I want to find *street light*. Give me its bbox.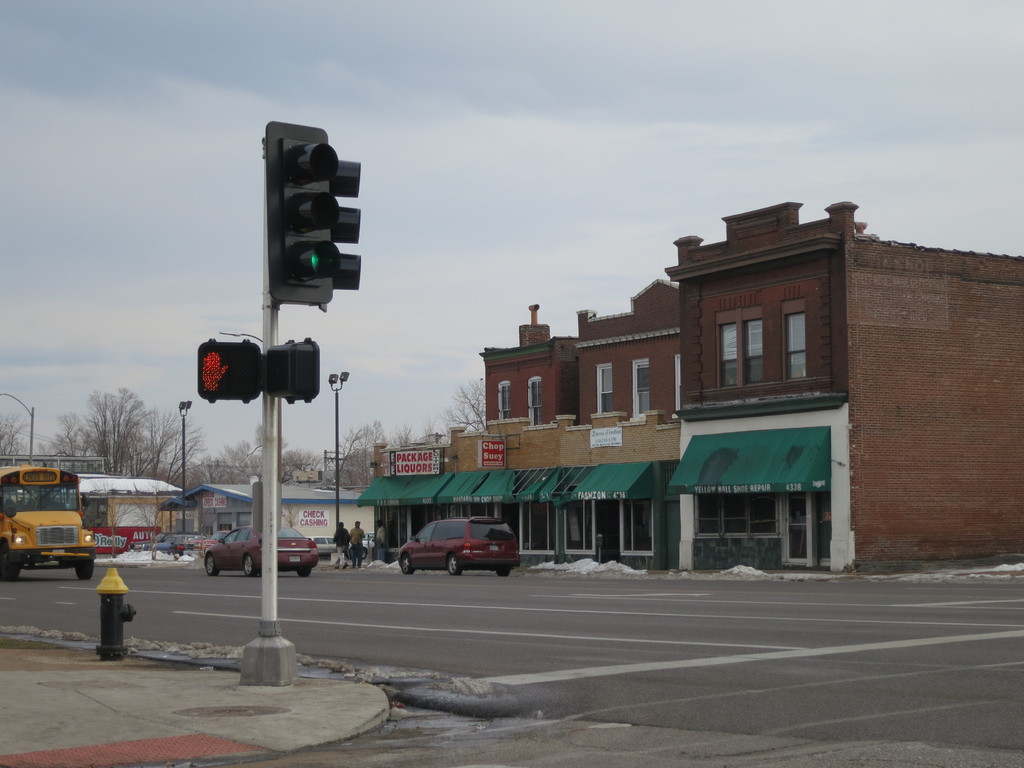
bbox=[178, 397, 194, 534].
